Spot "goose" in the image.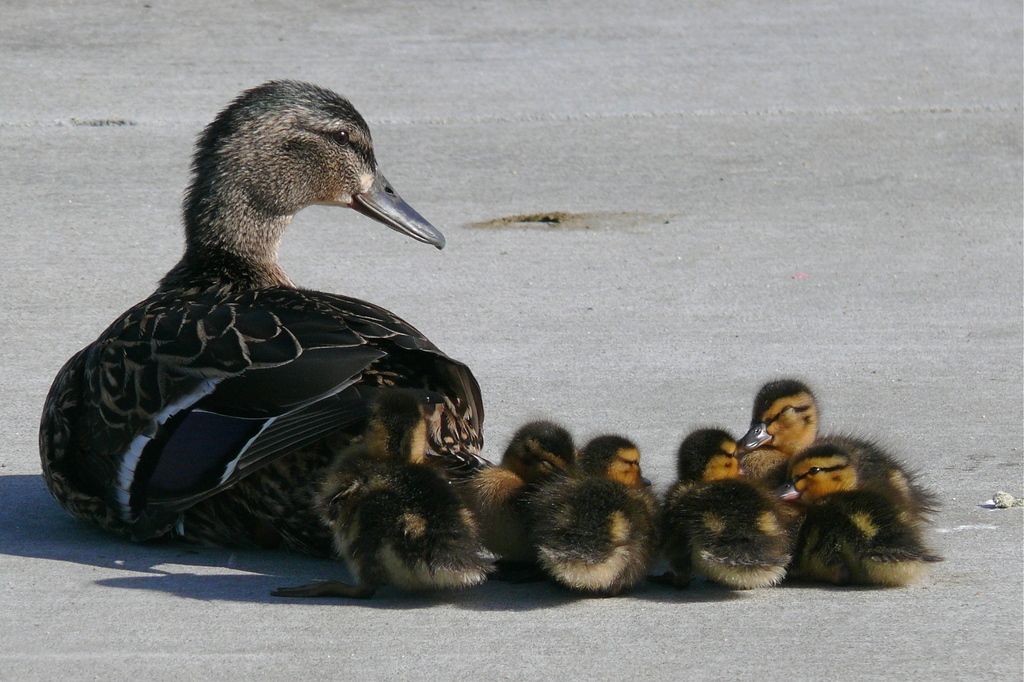
"goose" found at (x1=456, y1=415, x2=586, y2=553).
